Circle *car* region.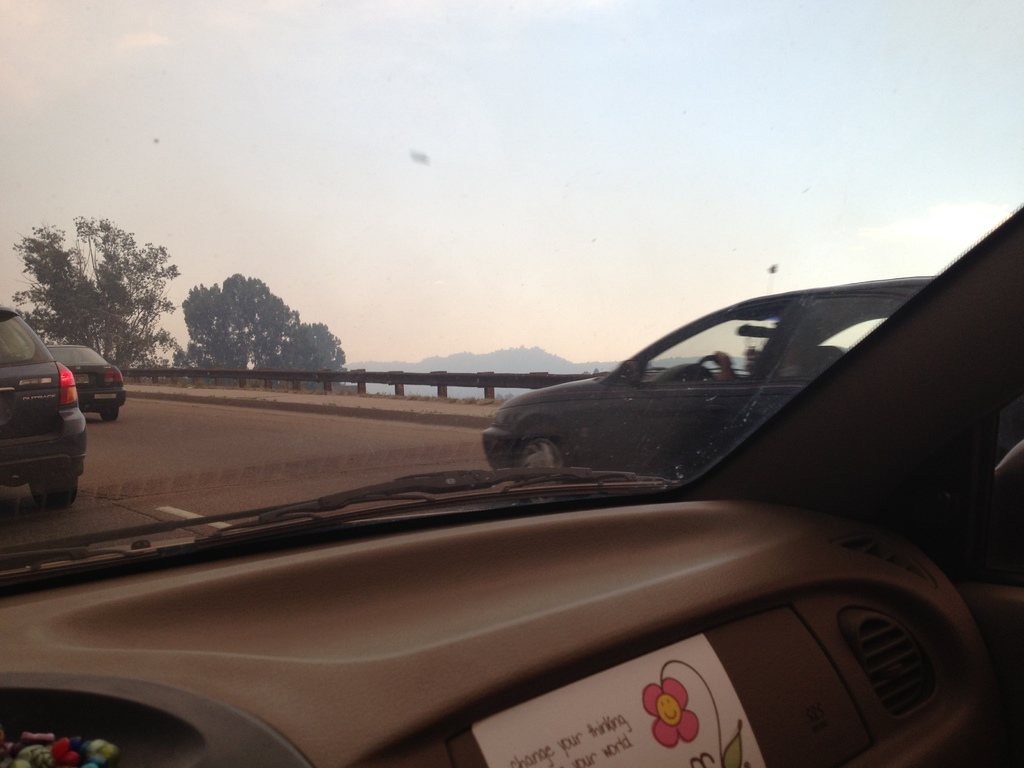
Region: detection(0, 201, 1023, 767).
